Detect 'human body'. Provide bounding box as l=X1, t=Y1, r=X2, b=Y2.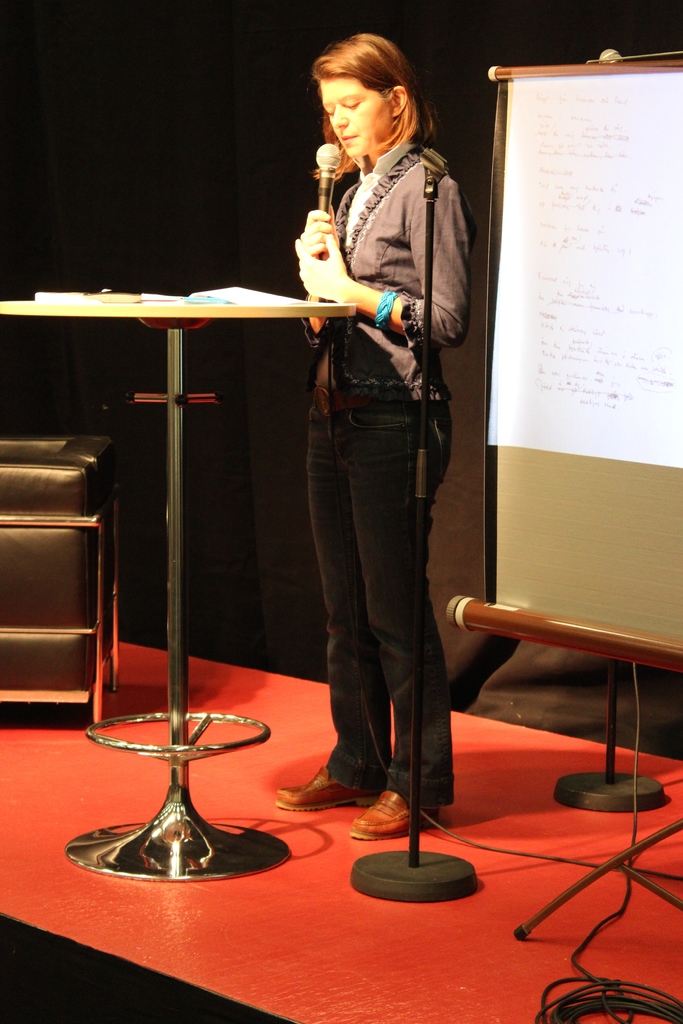
l=270, t=0, r=457, b=856.
